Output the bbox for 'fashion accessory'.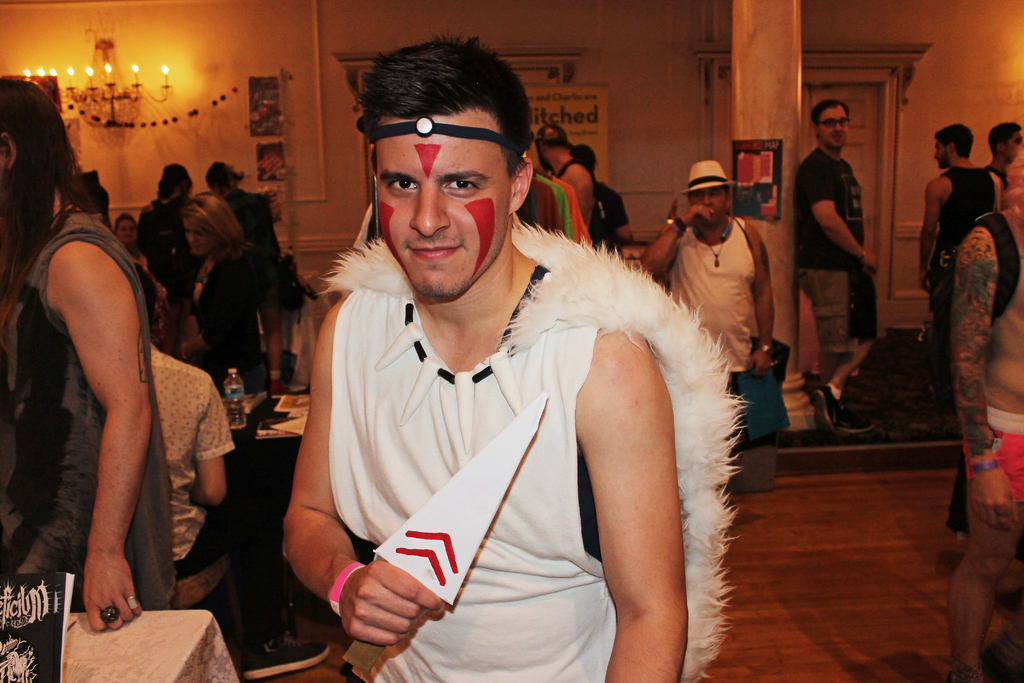
[left=694, top=215, right=732, bottom=268].
